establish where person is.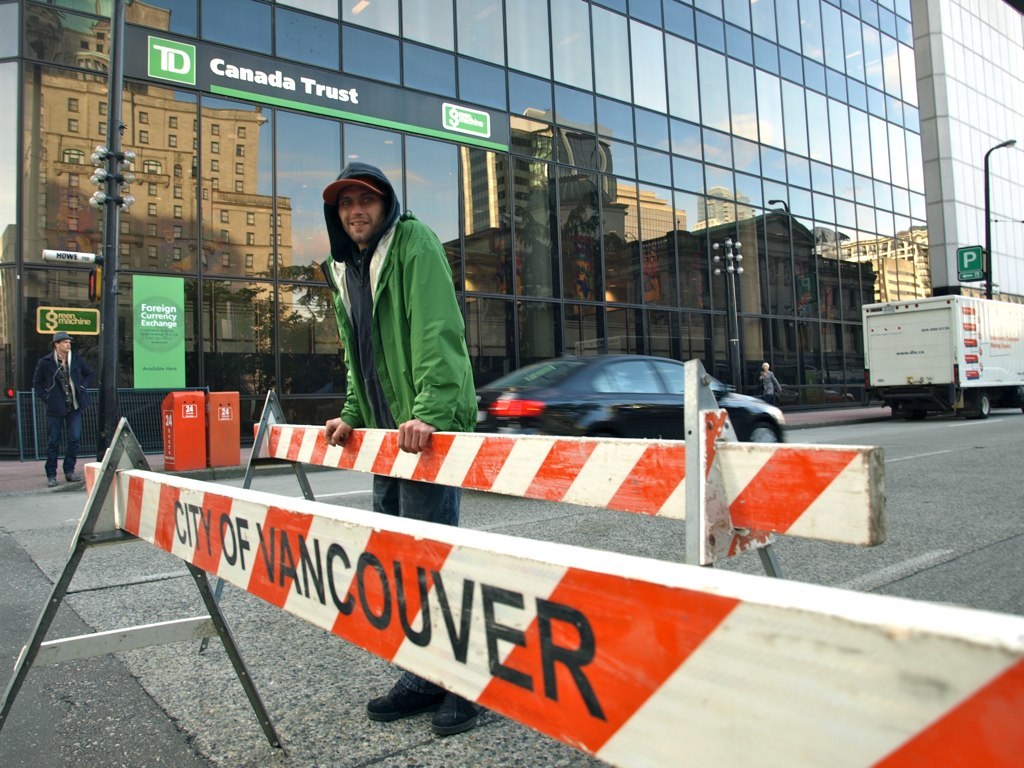
Established at 757 361 783 393.
